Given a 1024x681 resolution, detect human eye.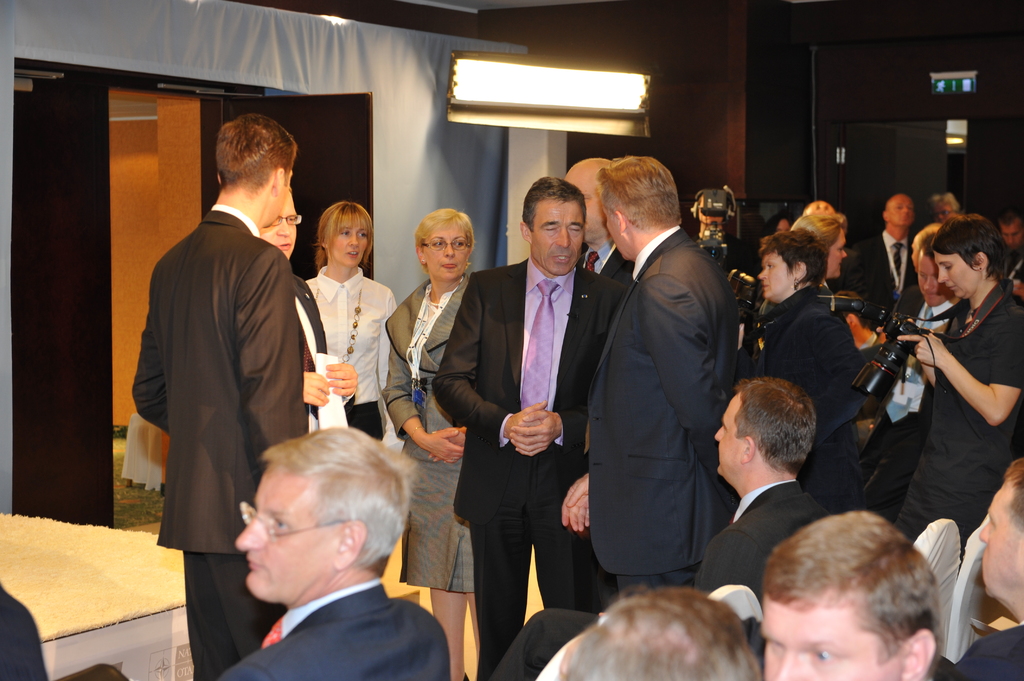
detection(335, 225, 351, 237).
